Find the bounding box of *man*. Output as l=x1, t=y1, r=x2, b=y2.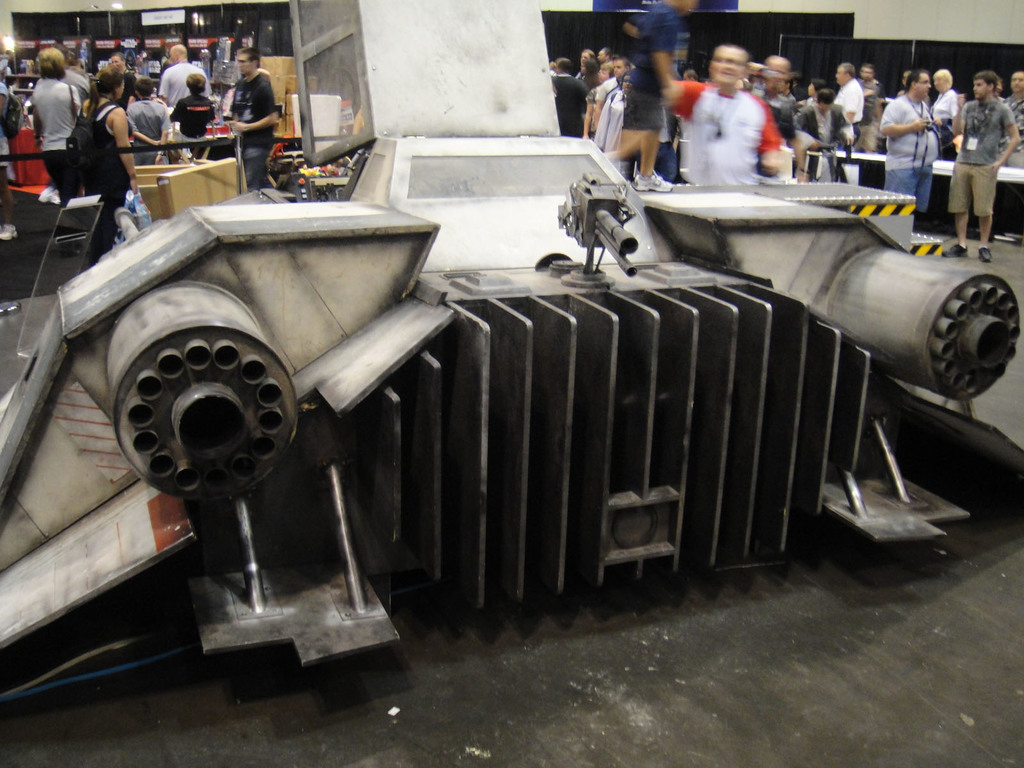
l=791, t=87, r=853, b=181.
